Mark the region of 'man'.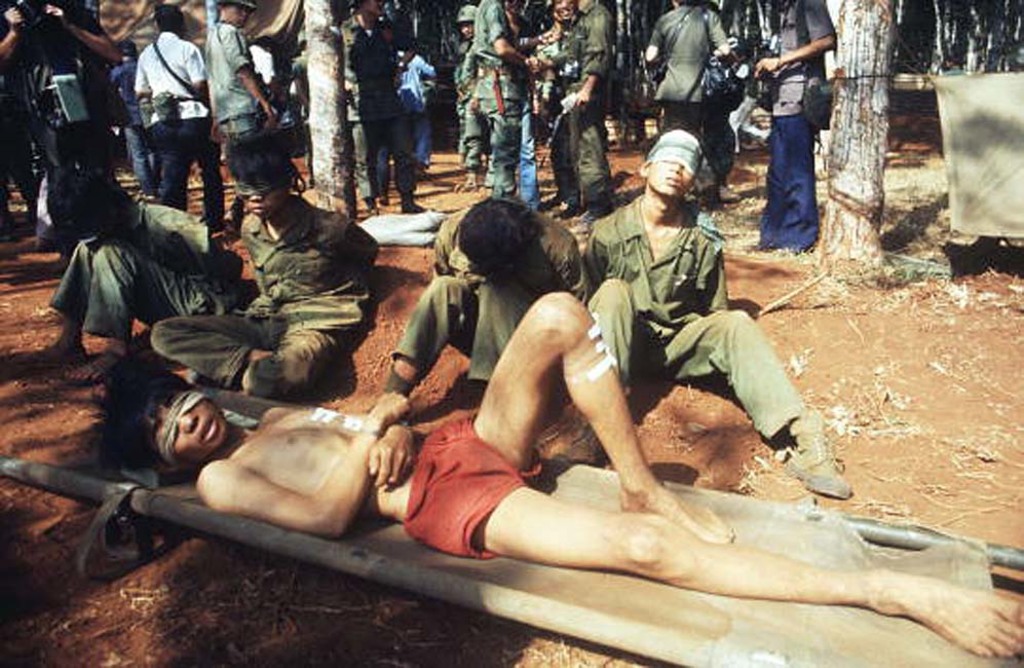
Region: (641, 0, 731, 209).
